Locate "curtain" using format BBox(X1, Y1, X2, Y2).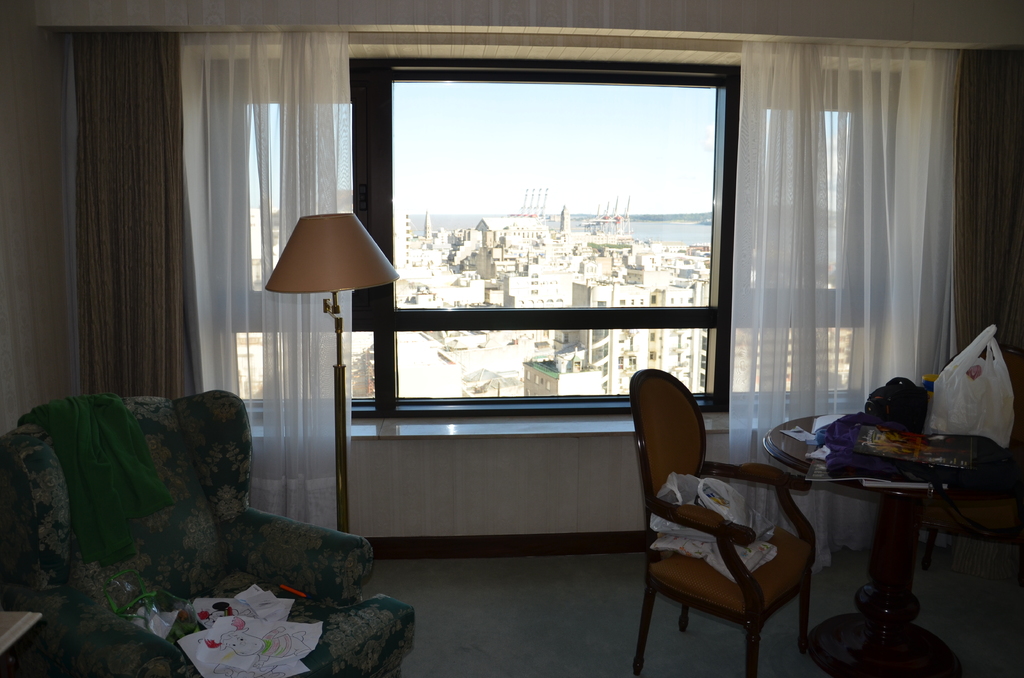
BBox(703, 17, 970, 499).
